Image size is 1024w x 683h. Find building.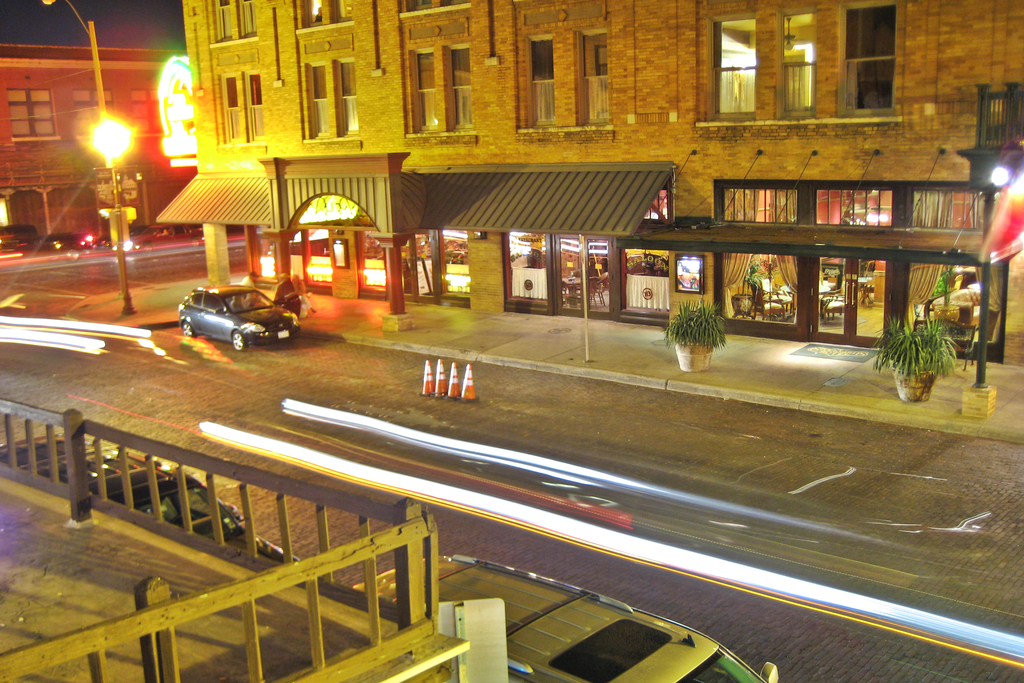
x1=0, y1=44, x2=241, y2=237.
